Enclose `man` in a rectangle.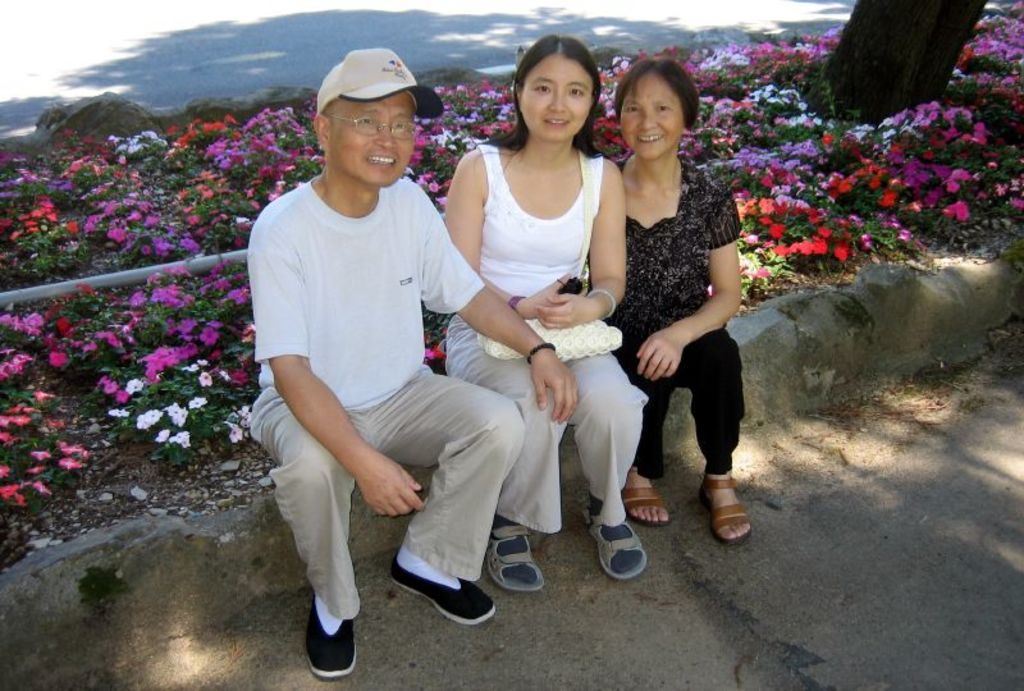
x1=253, y1=45, x2=573, y2=665.
